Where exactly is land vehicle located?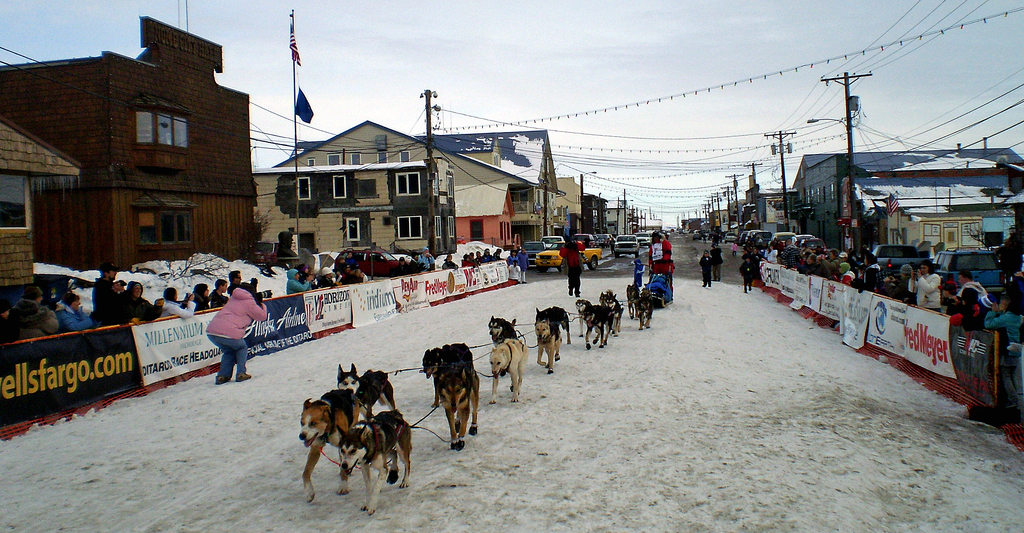
Its bounding box is detection(722, 230, 738, 245).
